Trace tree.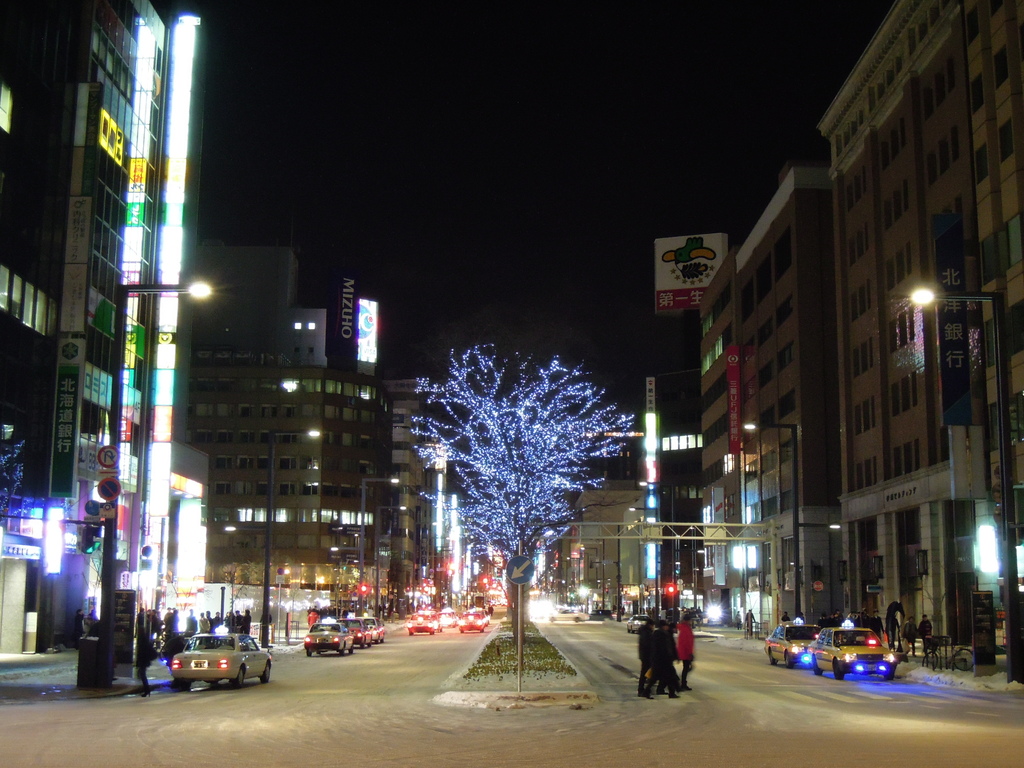
Traced to 401:316:631:632.
